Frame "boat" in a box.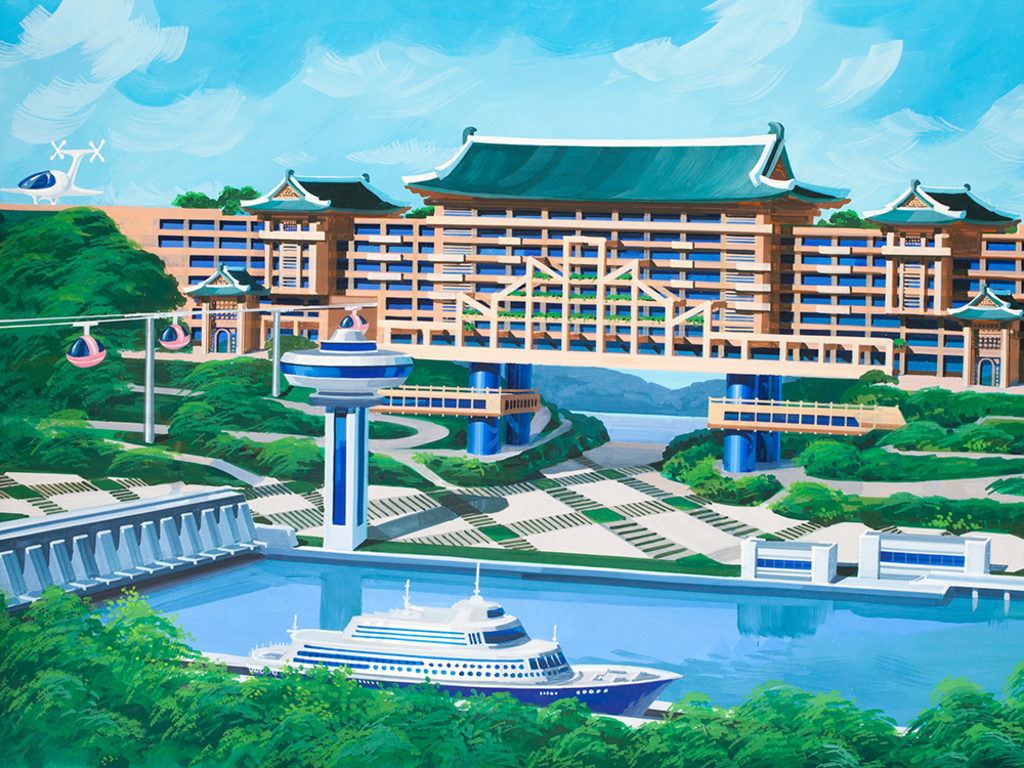
[left=252, top=557, right=690, bottom=719].
